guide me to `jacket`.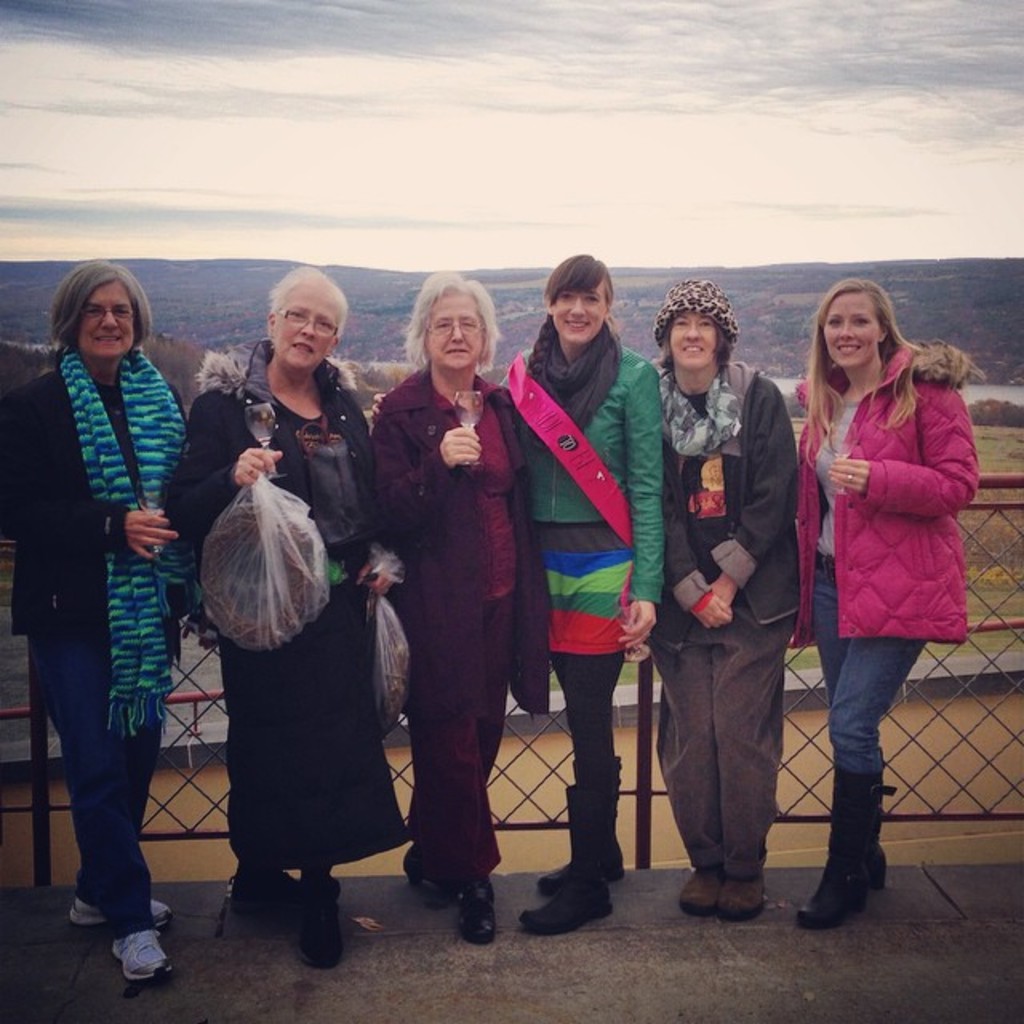
Guidance: pyautogui.locateOnScreen(363, 368, 554, 717).
